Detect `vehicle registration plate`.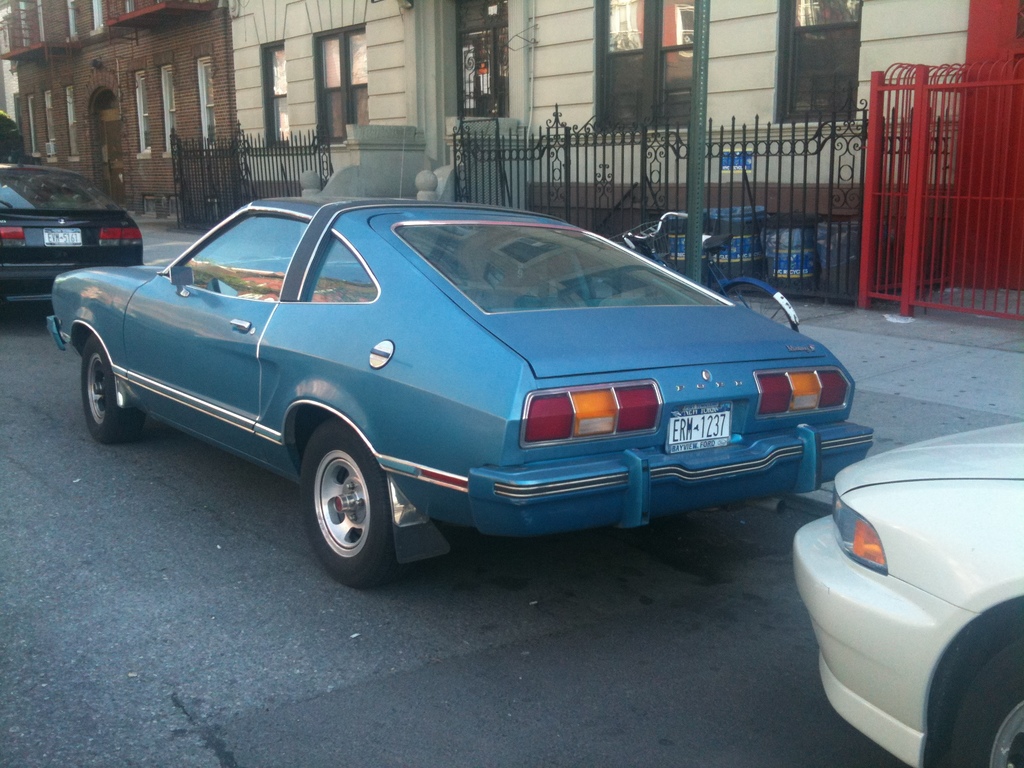
Detected at locate(666, 410, 730, 443).
